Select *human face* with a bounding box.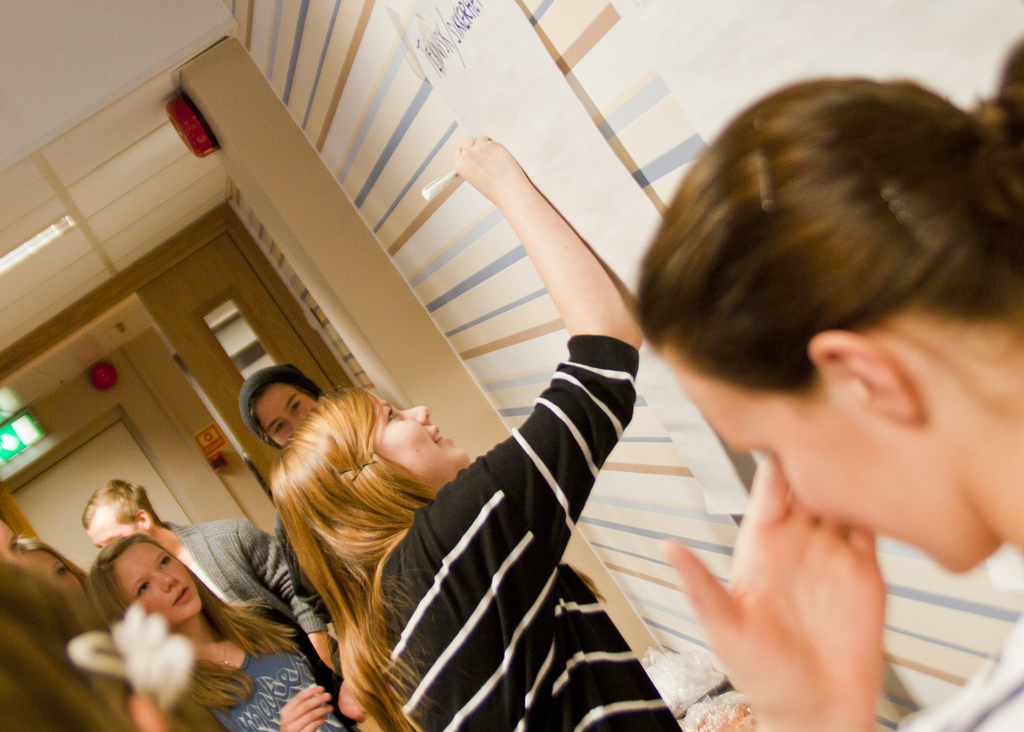
110,539,200,612.
